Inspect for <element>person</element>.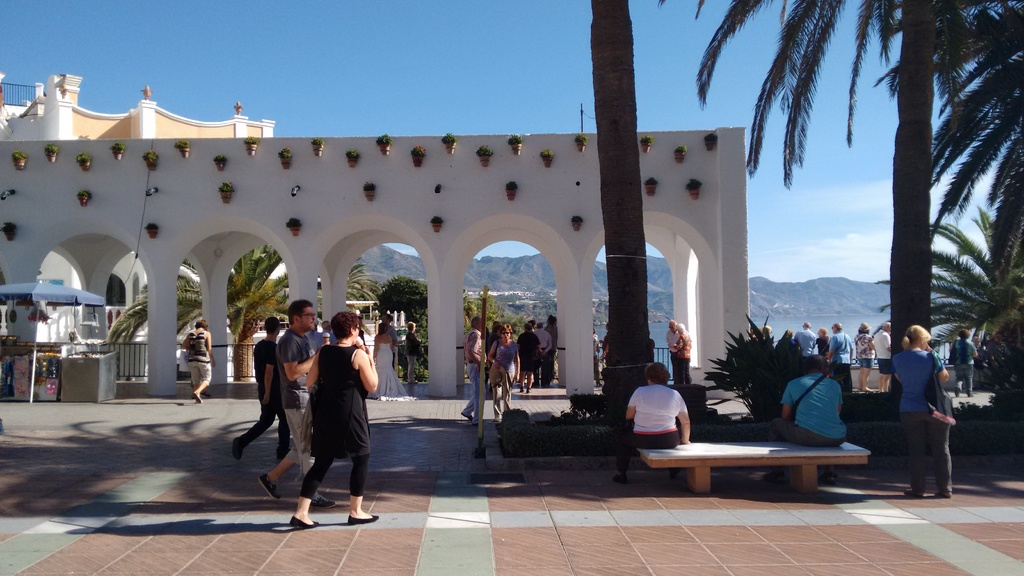
Inspection: region(892, 313, 962, 486).
